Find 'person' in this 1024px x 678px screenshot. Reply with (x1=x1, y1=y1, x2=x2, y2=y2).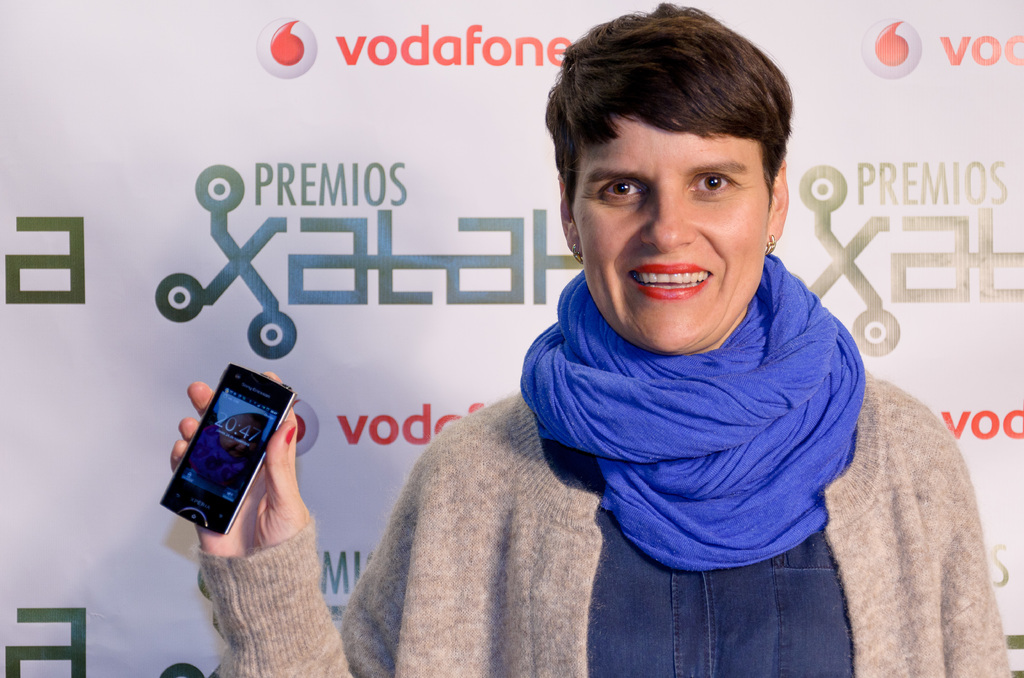
(x1=168, y1=1, x2=1011, y2=677).
